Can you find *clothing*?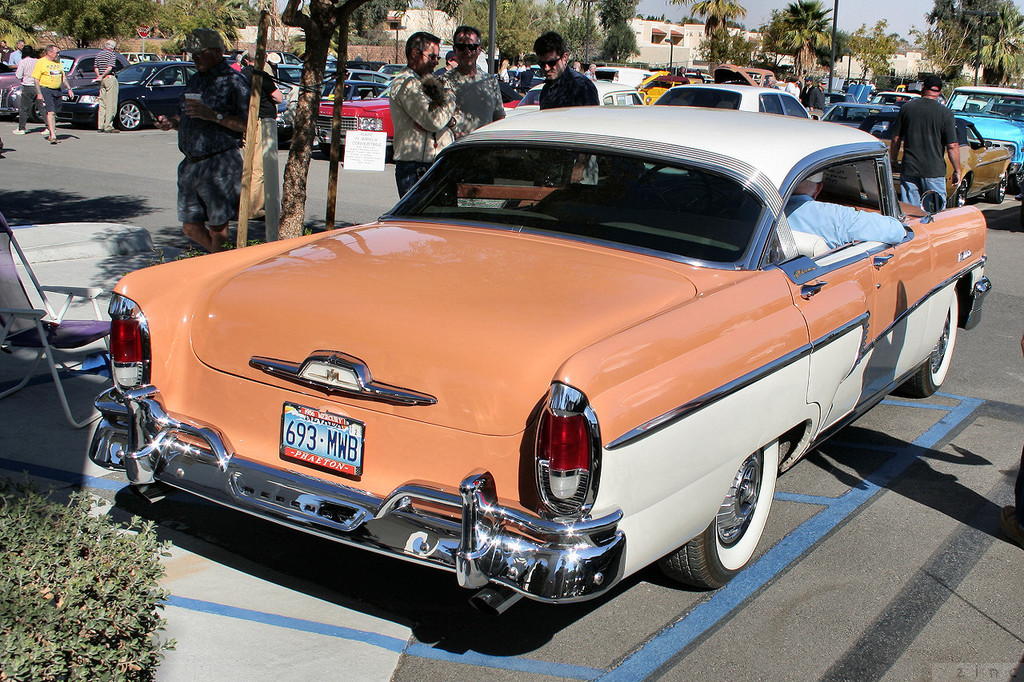
Yes, bounding box: l=35, t=55, r=67, b=116.
